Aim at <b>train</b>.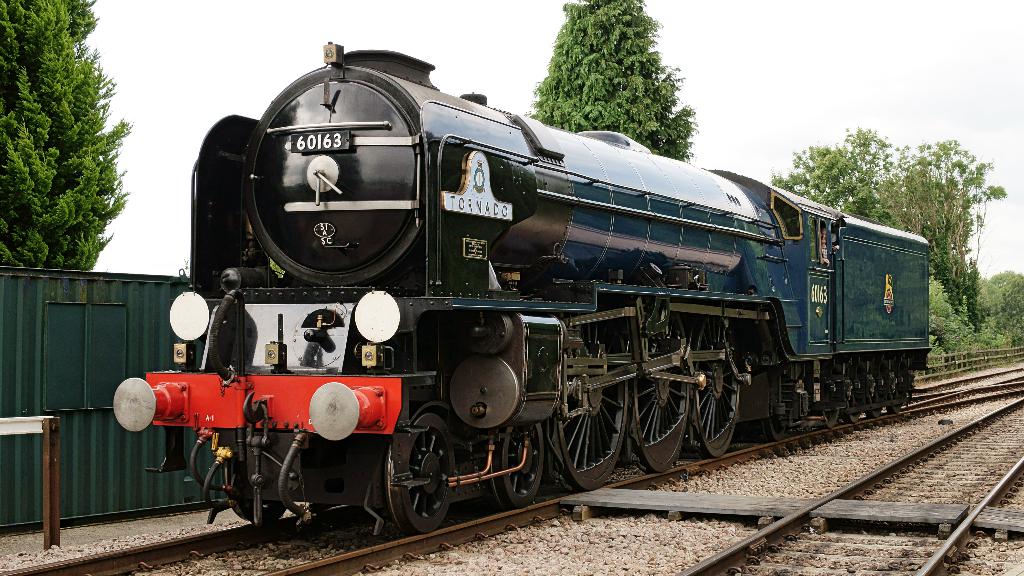
Aimed at box(118, 37, 932, 539).
